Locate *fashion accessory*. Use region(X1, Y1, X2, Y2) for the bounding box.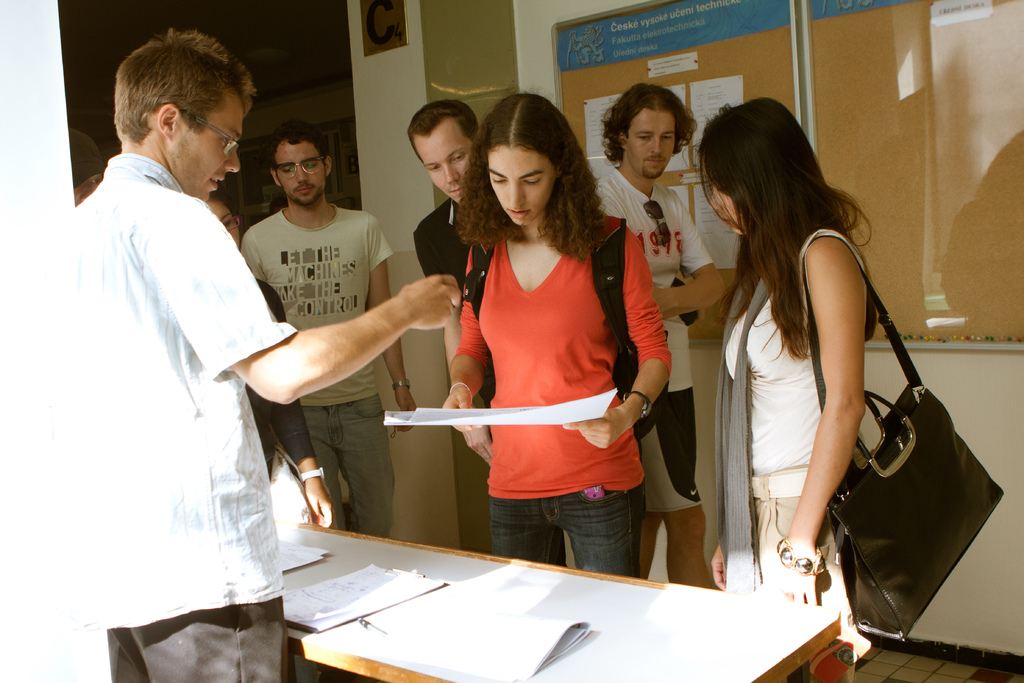
region(300, 467, 325, 477).
